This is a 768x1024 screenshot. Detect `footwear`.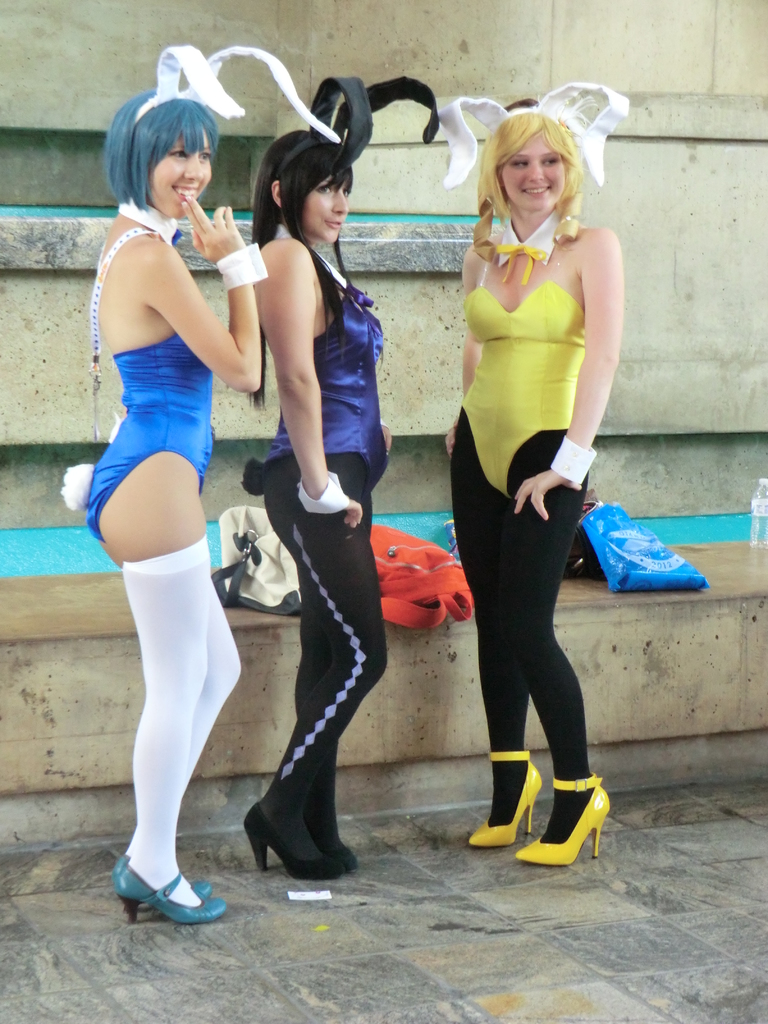
detection(471, 721, 612, 874).
